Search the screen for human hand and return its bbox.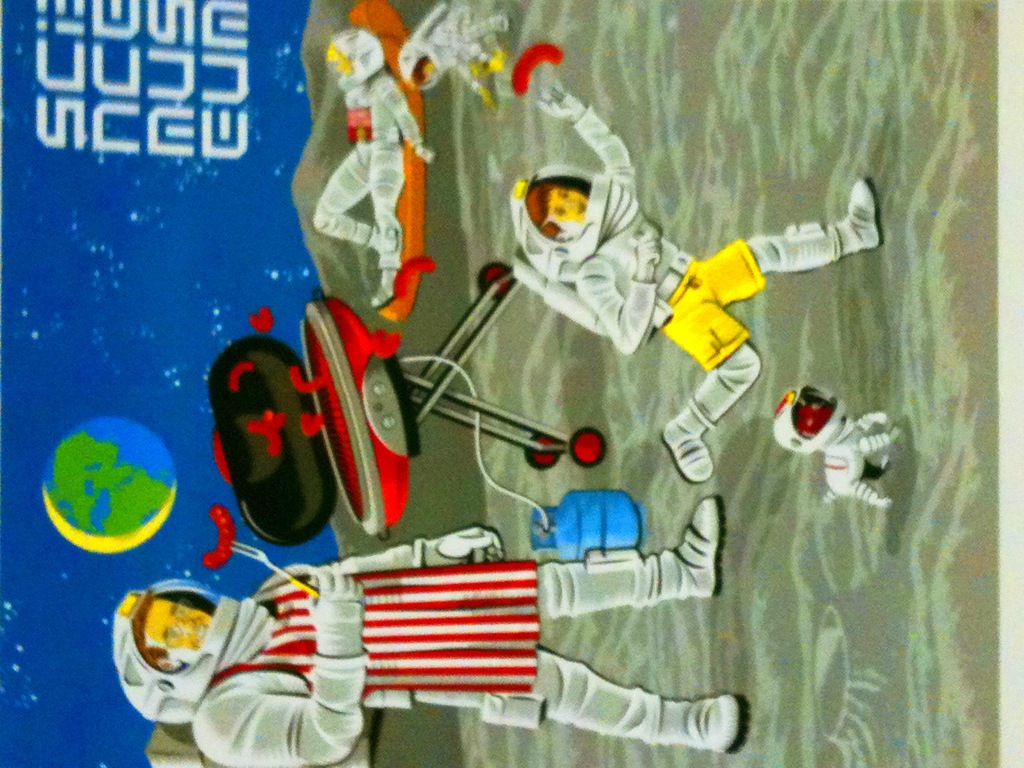
Found: box=[537, 84, 586, 125].
